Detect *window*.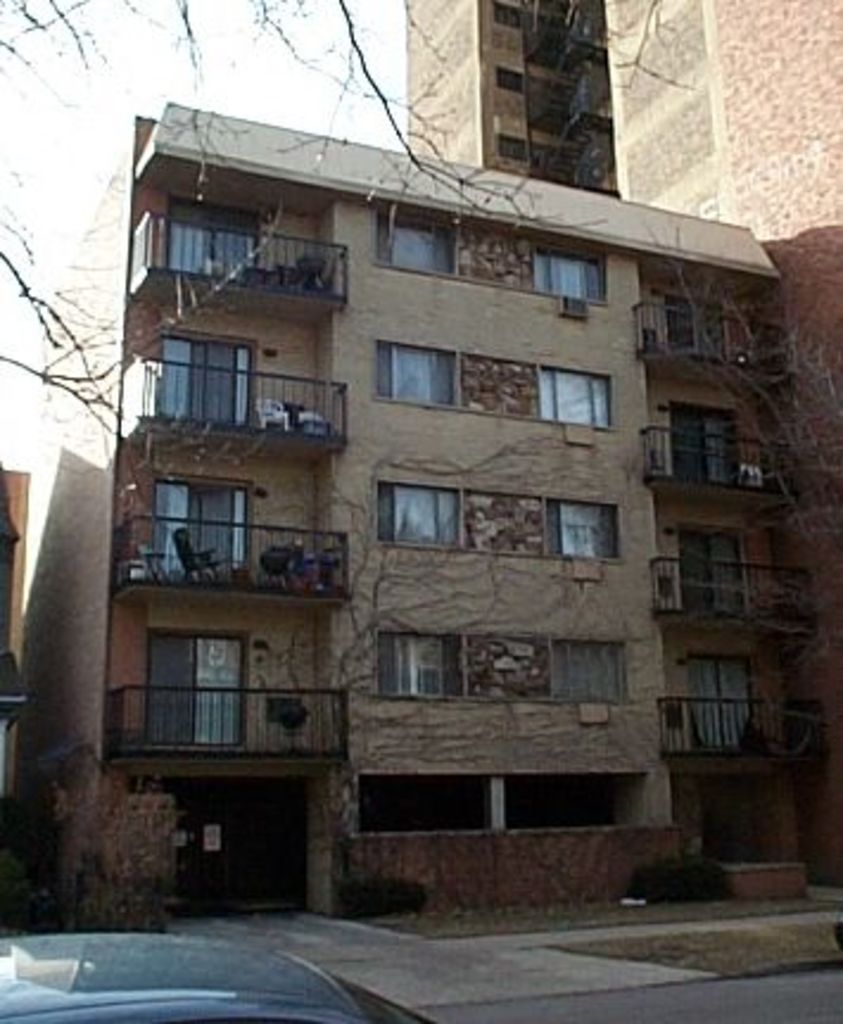
Detected at bbox=(378, 209, 461, 285).
